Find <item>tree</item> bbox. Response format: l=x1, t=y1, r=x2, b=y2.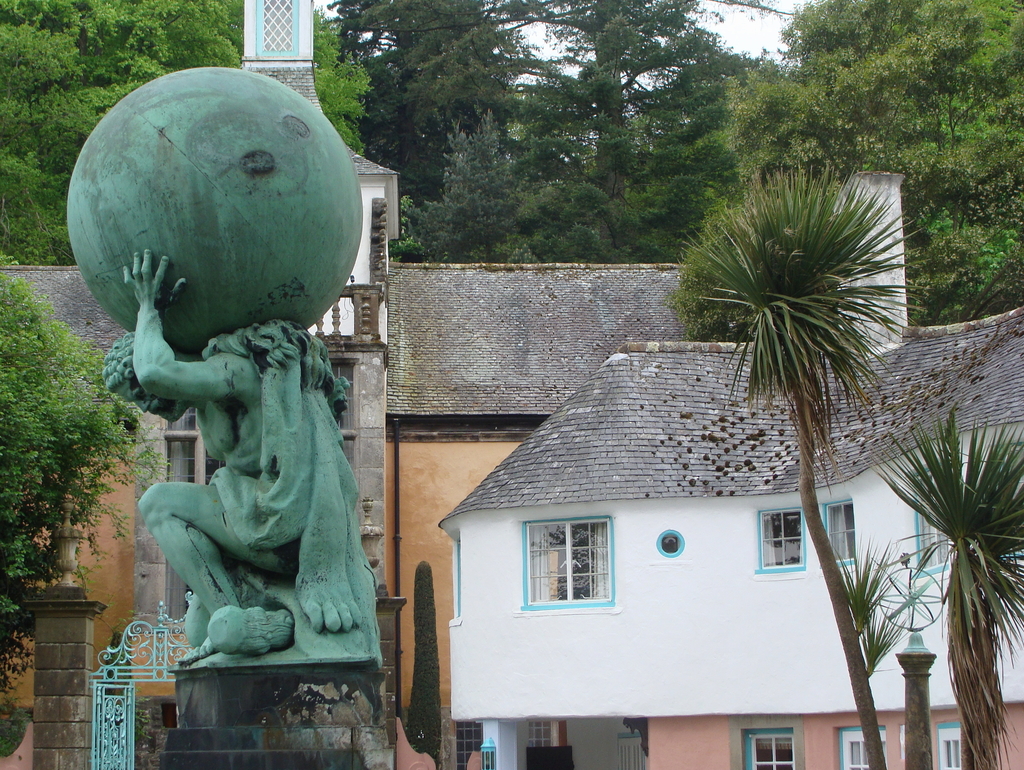
l=660, t=156, r=927, b=757.
